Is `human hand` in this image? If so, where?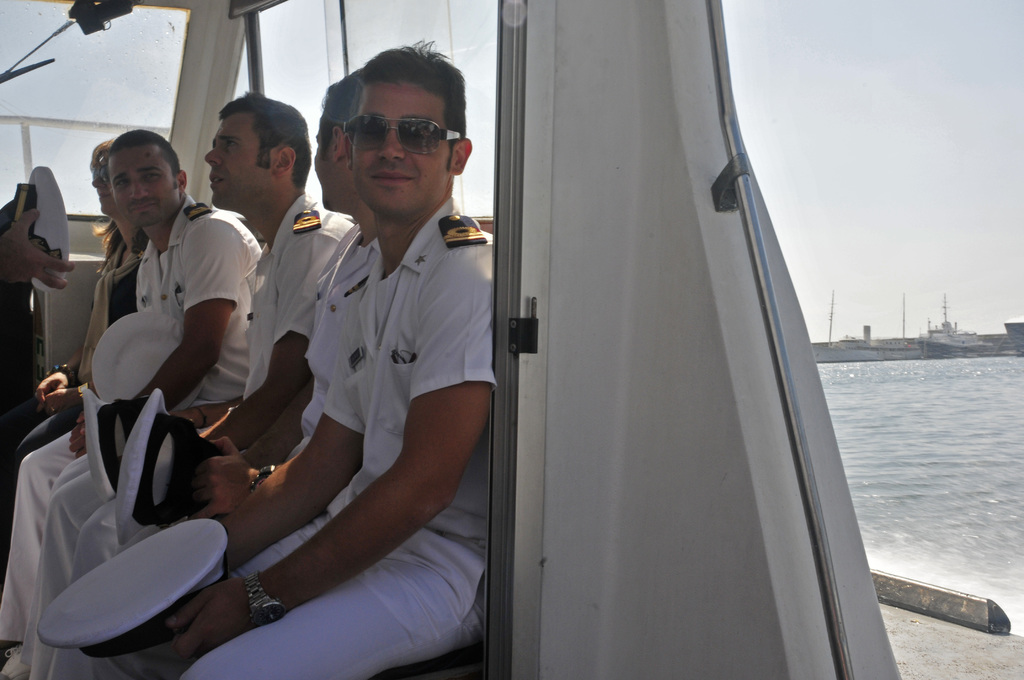
Yes, at bbox(28, 369, 72, 408).
